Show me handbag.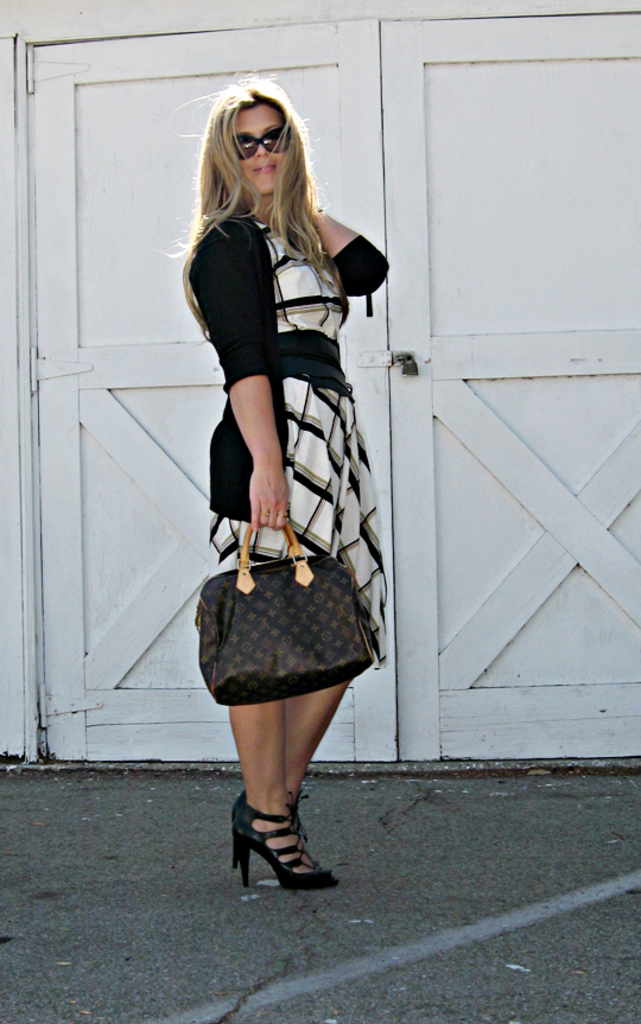
handbag is here: bbox=[189, 520, 380, 705].
